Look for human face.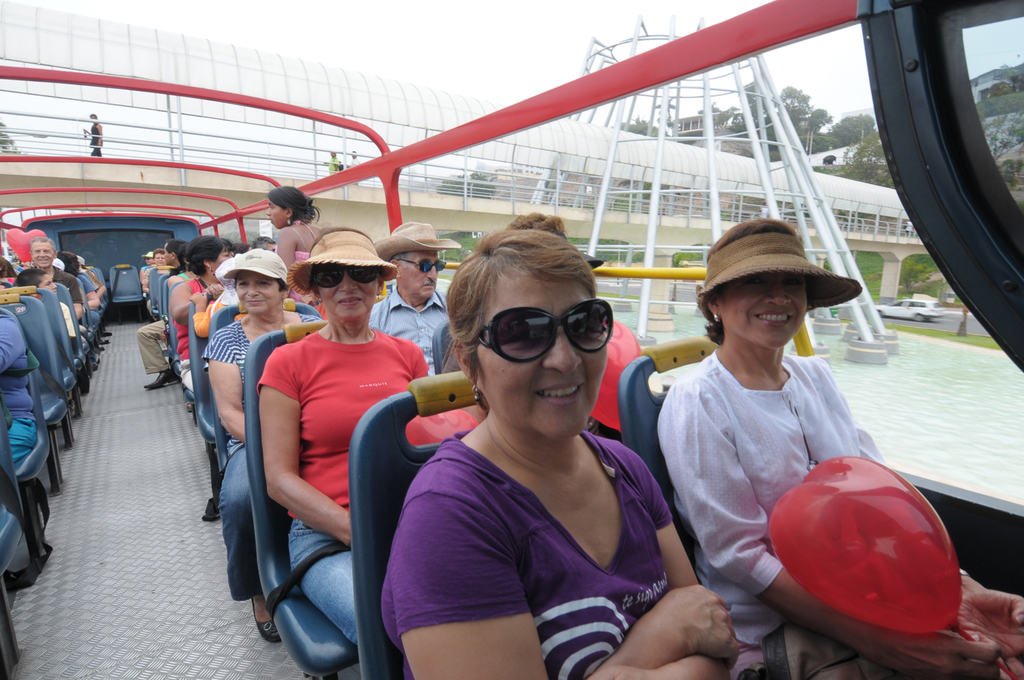
Found: <bbox>203, 236, 236, 282</bbox>.
